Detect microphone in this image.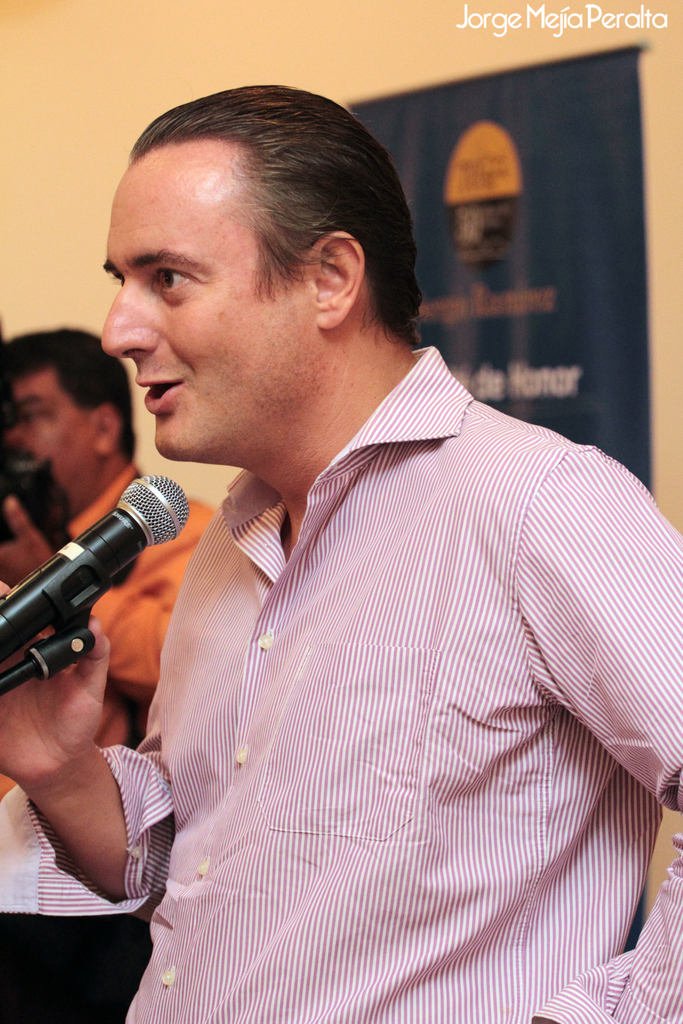
Detection: [x1=5, y1=470, x2=201, y2=699].
